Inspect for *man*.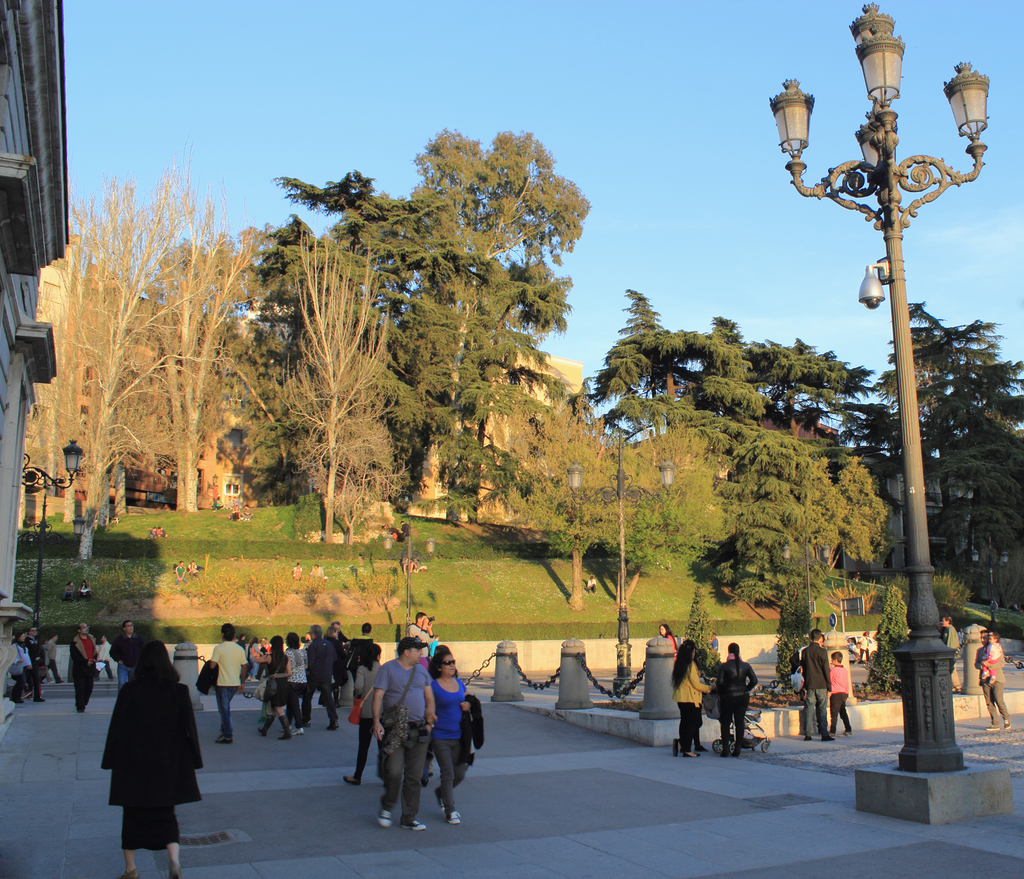
Inspection: 371, 637, 438, 827.
